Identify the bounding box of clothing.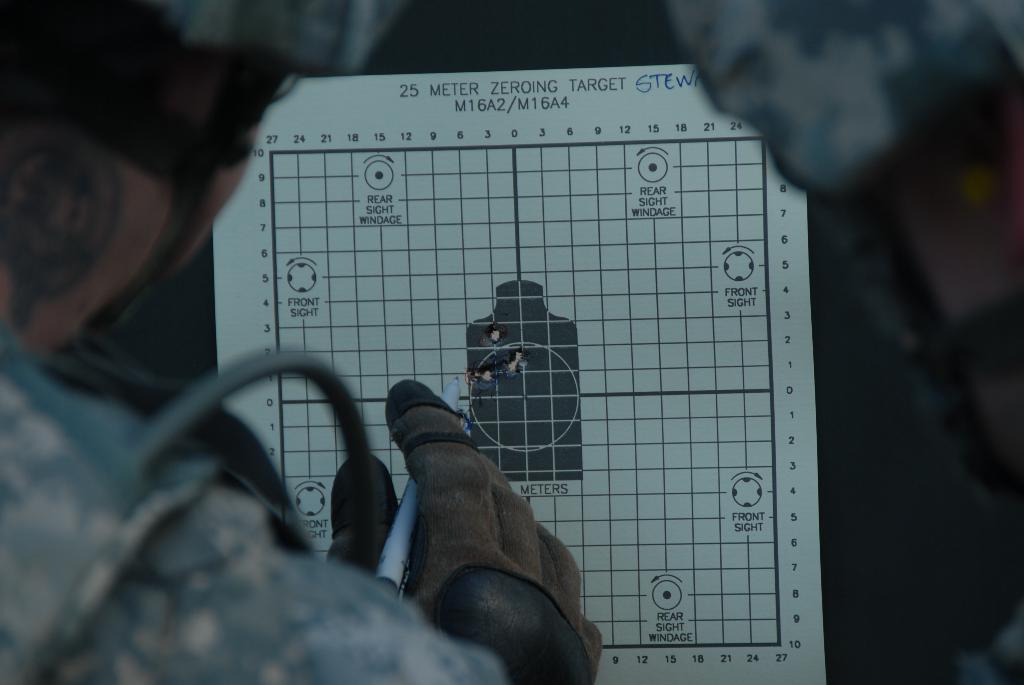
<region>0, 359, 513, 684</region>.
